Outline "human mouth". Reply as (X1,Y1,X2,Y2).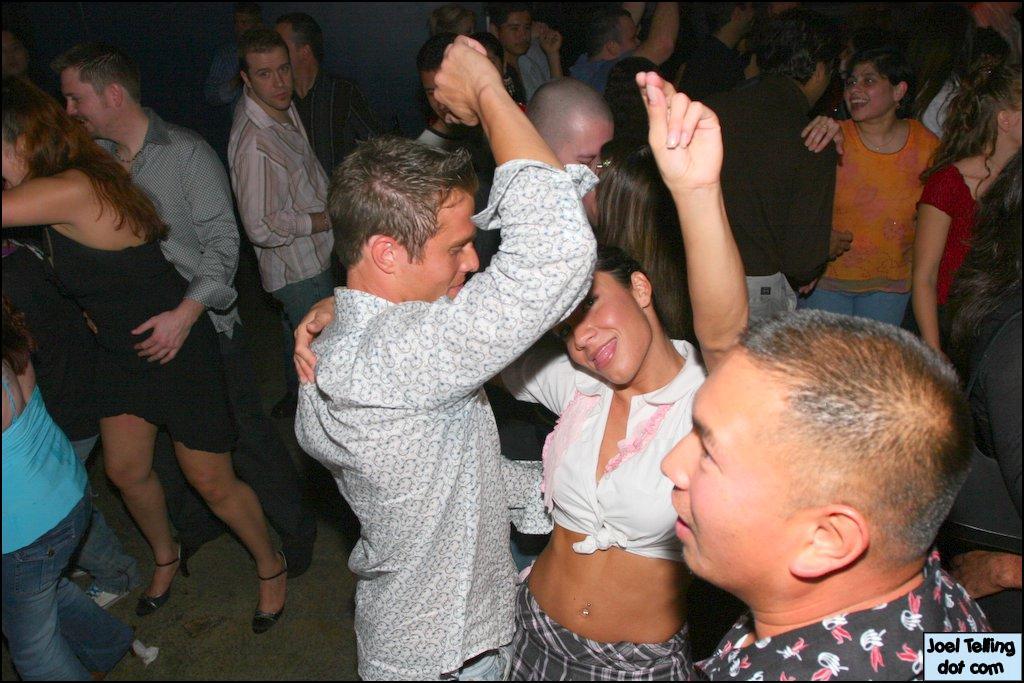
(672,489,690,546).
